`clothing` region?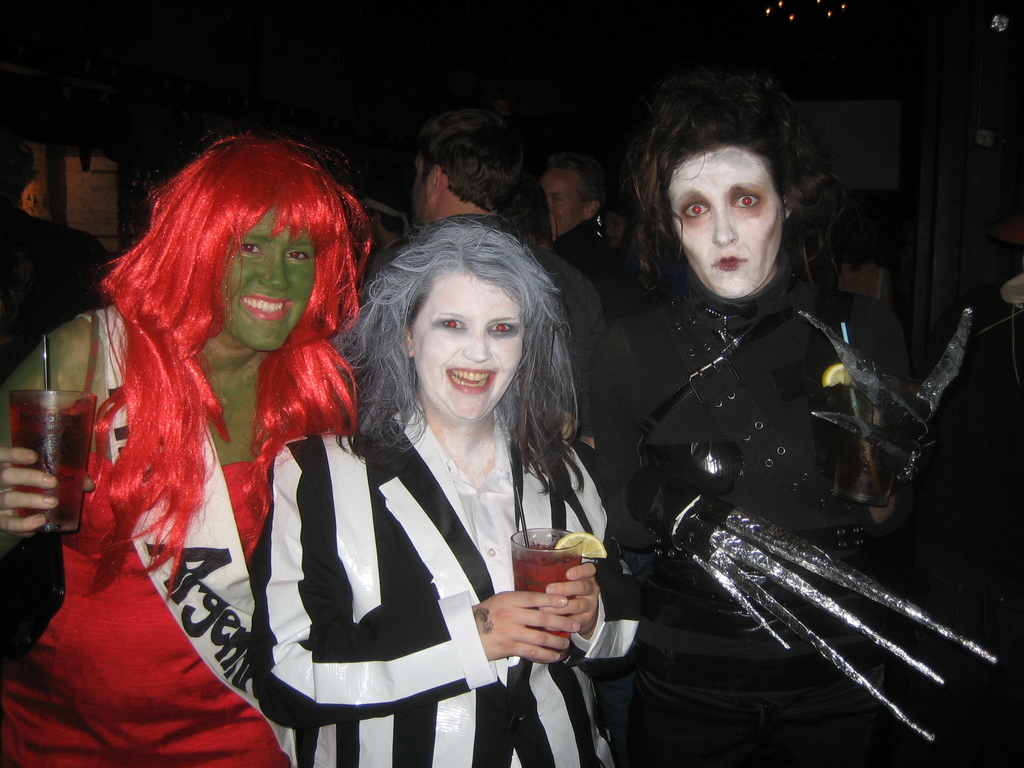
{"x1": 550, "y1": 208, "x2": 617, "y2": 314}
